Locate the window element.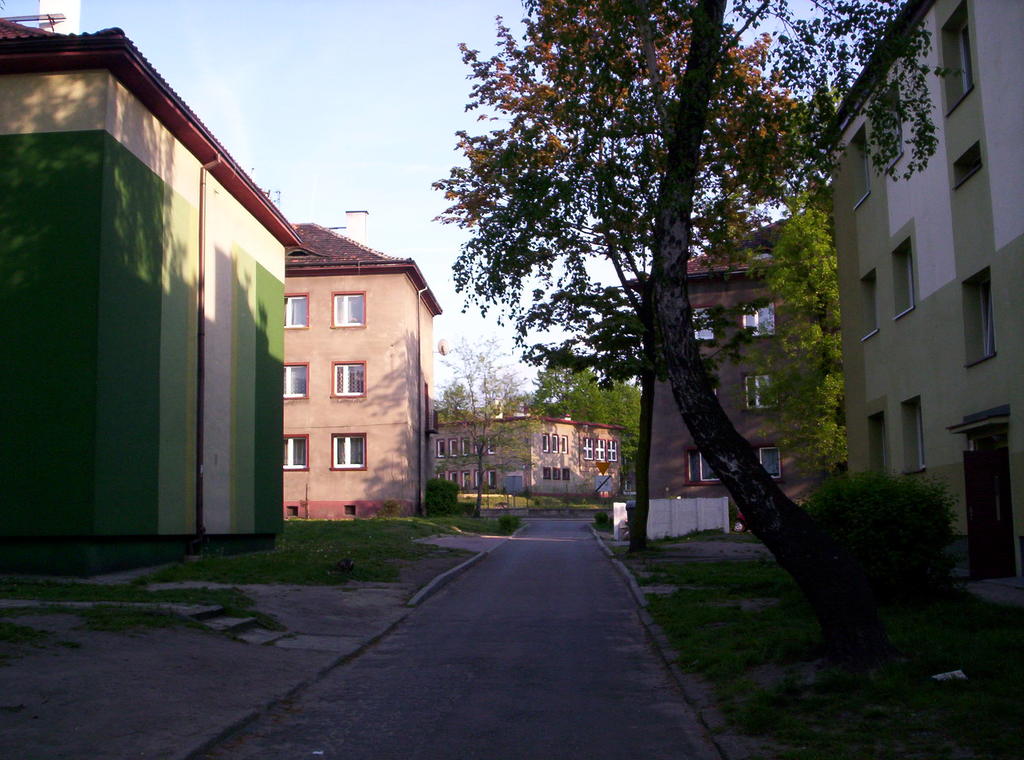
Element bbox: box(755, 442, 781, 480).
